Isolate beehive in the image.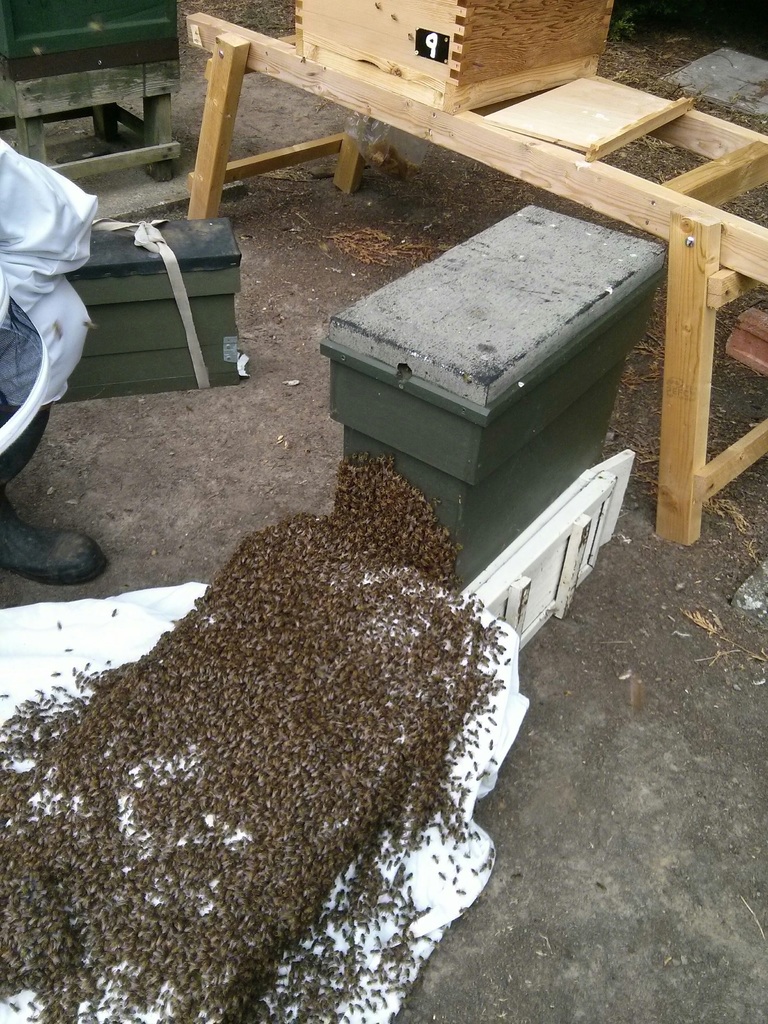
Isolated region: (292, 0, 614, 118).
